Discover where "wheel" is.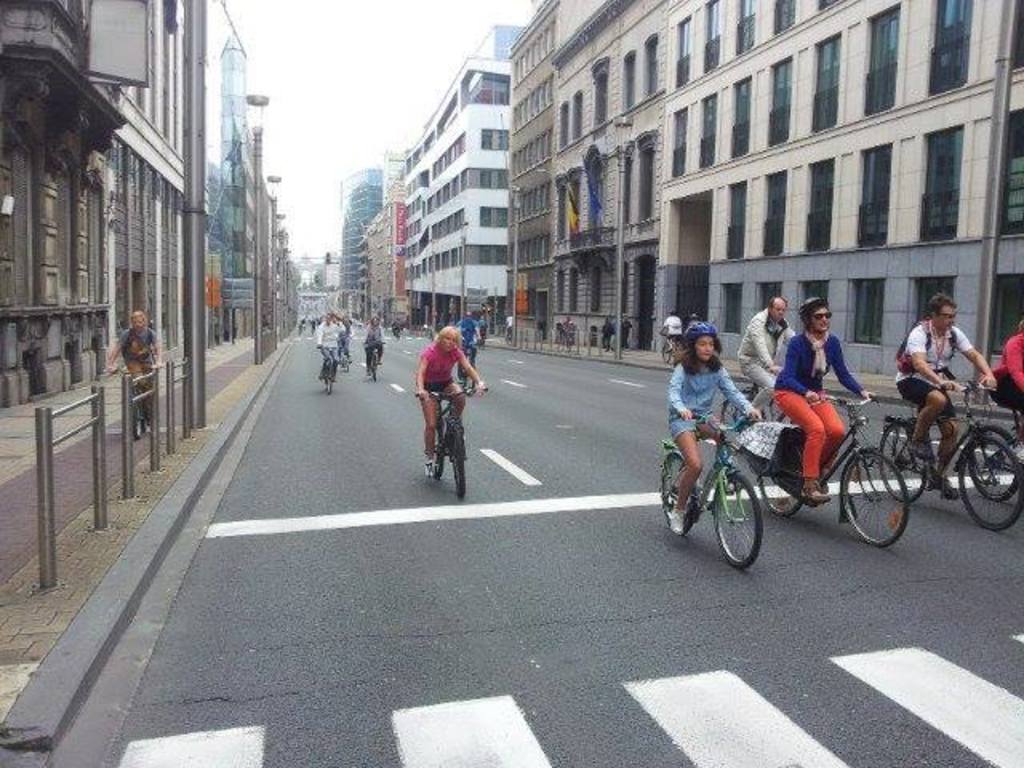
Discovered at left=693, top=448, right=773, bottom=570.
